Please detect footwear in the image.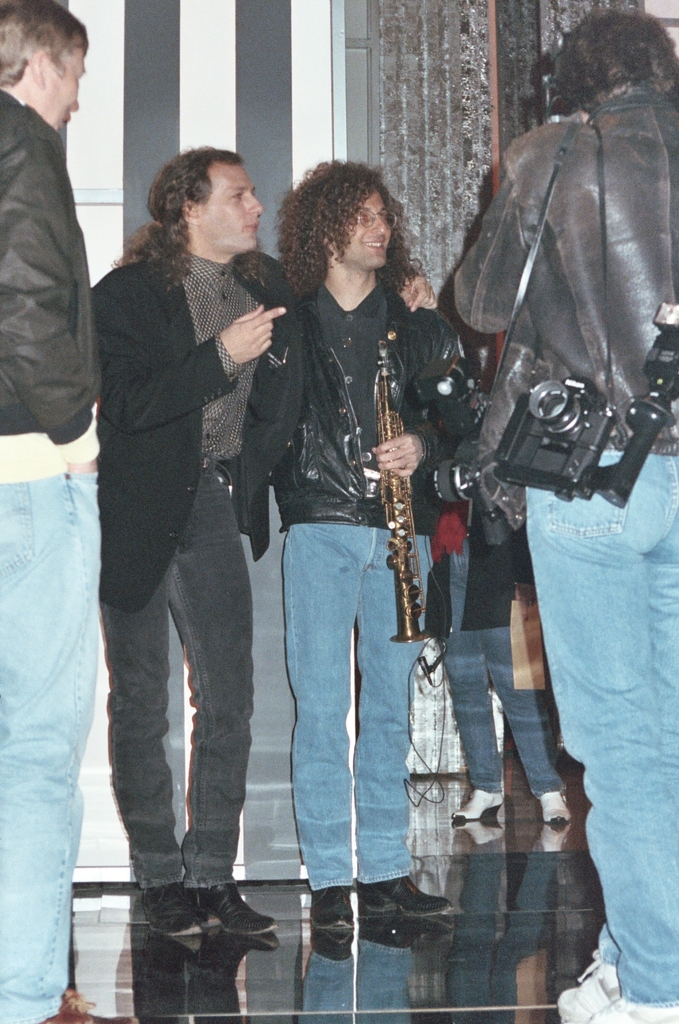
pyautogui.locateOnScreen(449, 786, 509, 822).
